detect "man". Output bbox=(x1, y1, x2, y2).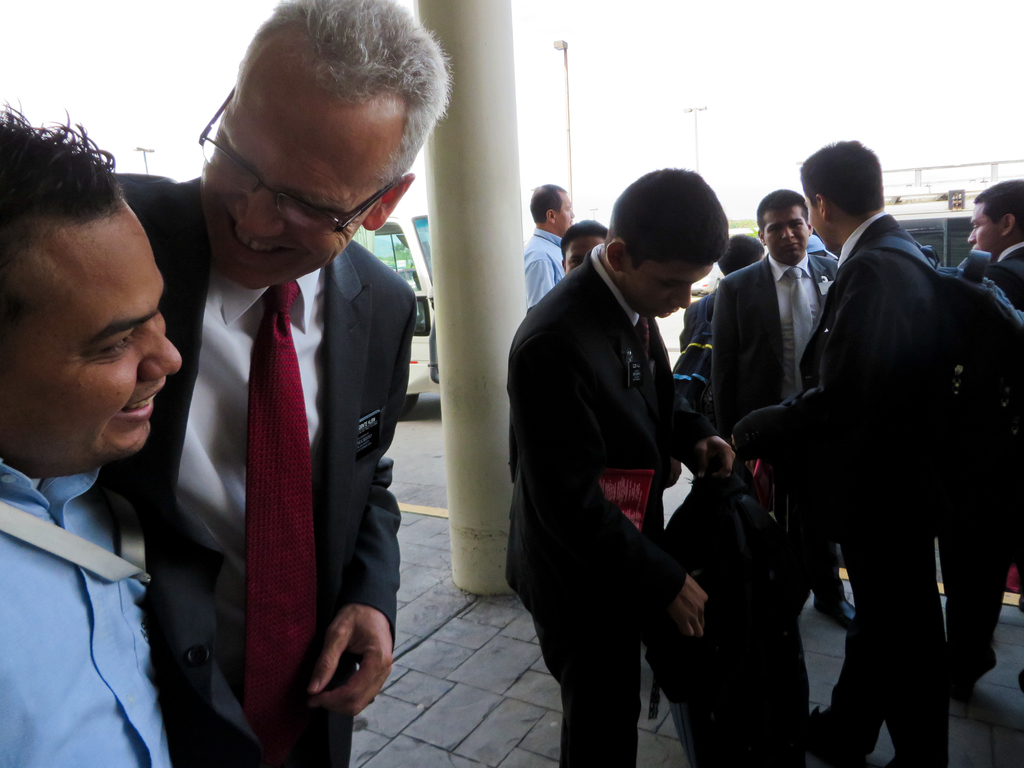
bbox=(669, 225, 762, 570).
